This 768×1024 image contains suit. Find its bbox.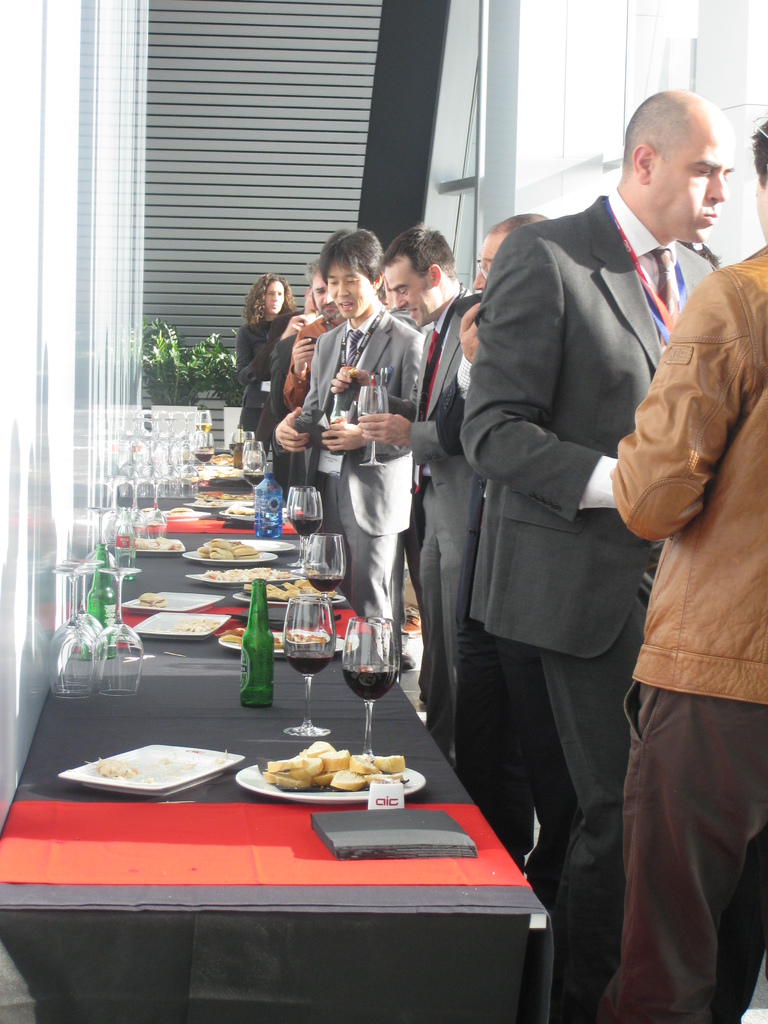
left=439, top=376, right=572, bottom=911.
